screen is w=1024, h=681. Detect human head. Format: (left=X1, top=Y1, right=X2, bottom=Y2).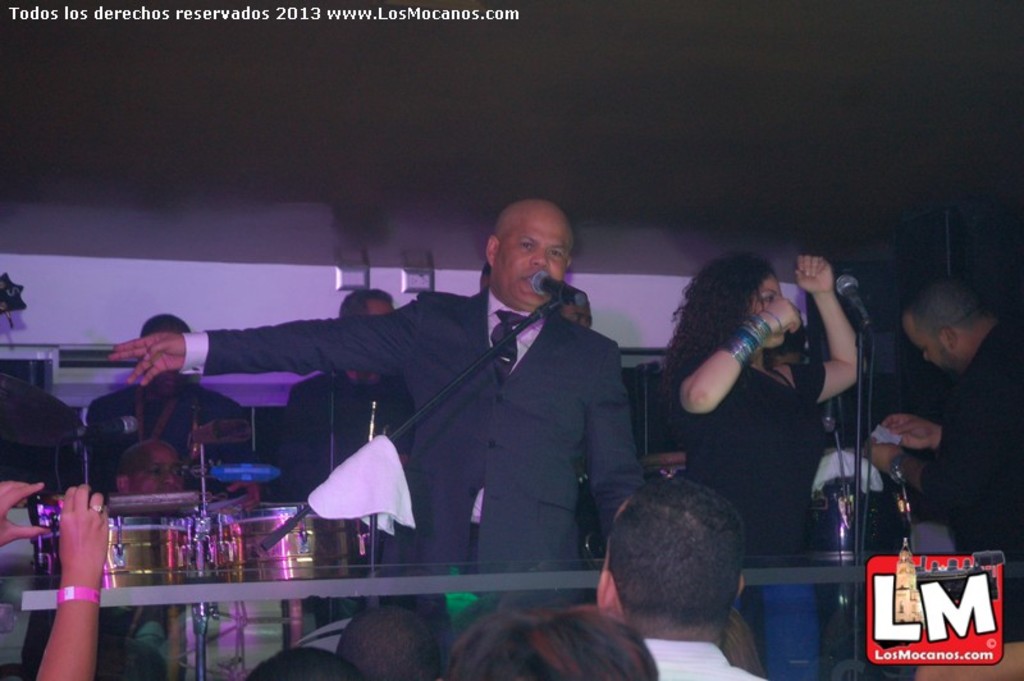
(left=901, top=275, right=987, bottom=373).
